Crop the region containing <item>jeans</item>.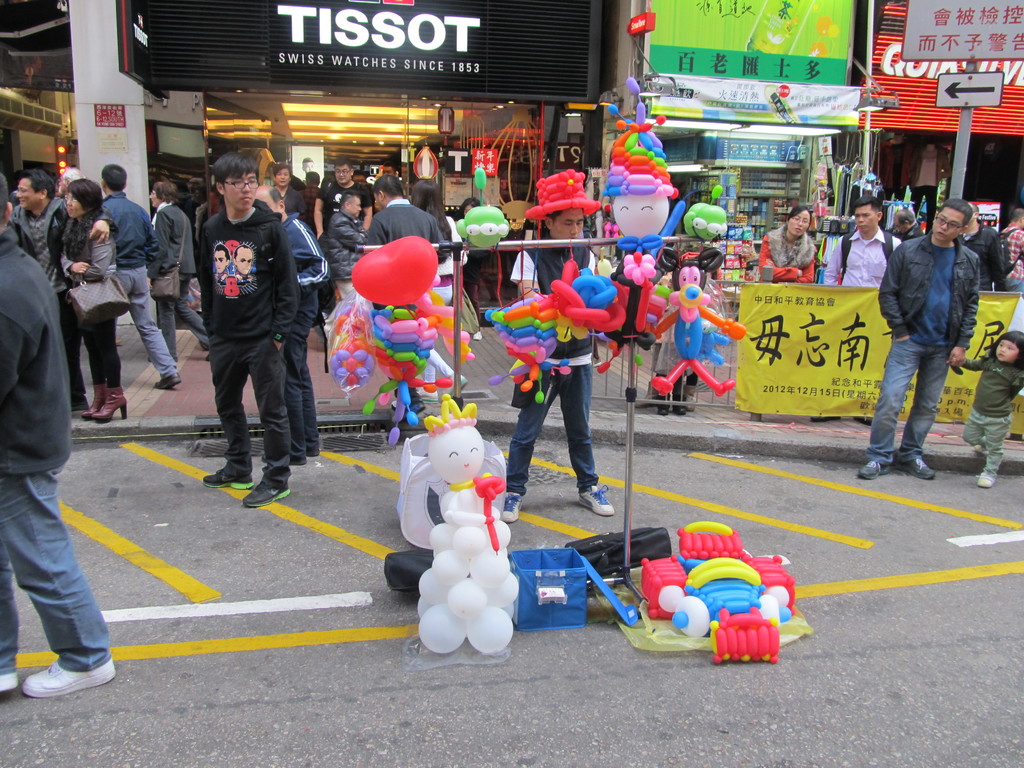
Crop region: box=[116, 269, 180, 375].
